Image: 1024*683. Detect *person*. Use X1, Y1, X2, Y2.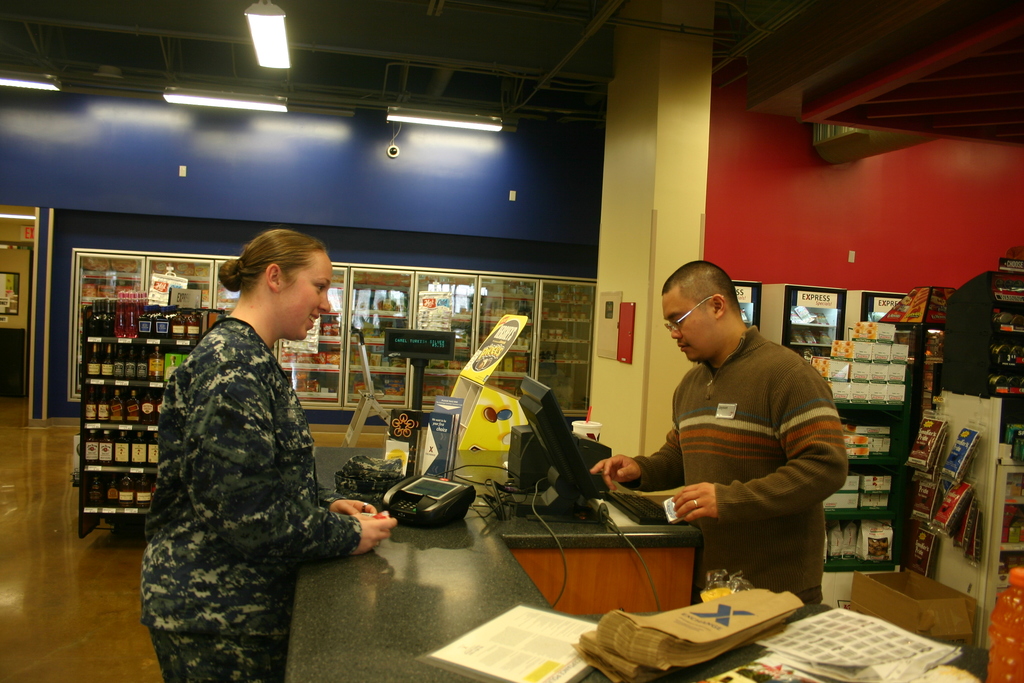
141, 242, 350, 659.
